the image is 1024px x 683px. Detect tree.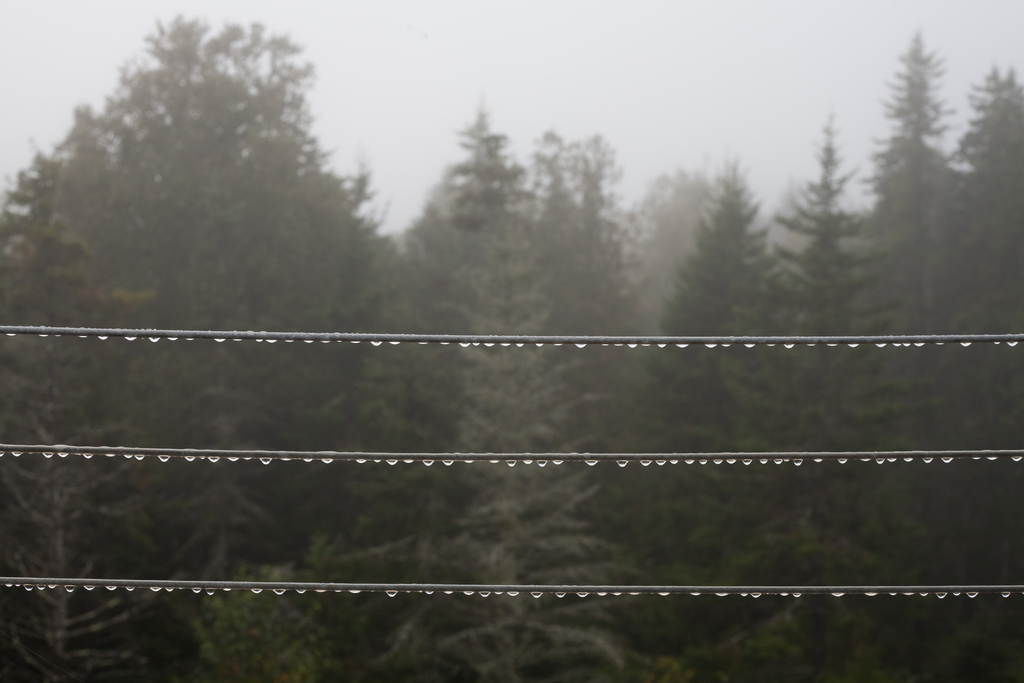
Detection: locate(0, 19, 406, 682).
